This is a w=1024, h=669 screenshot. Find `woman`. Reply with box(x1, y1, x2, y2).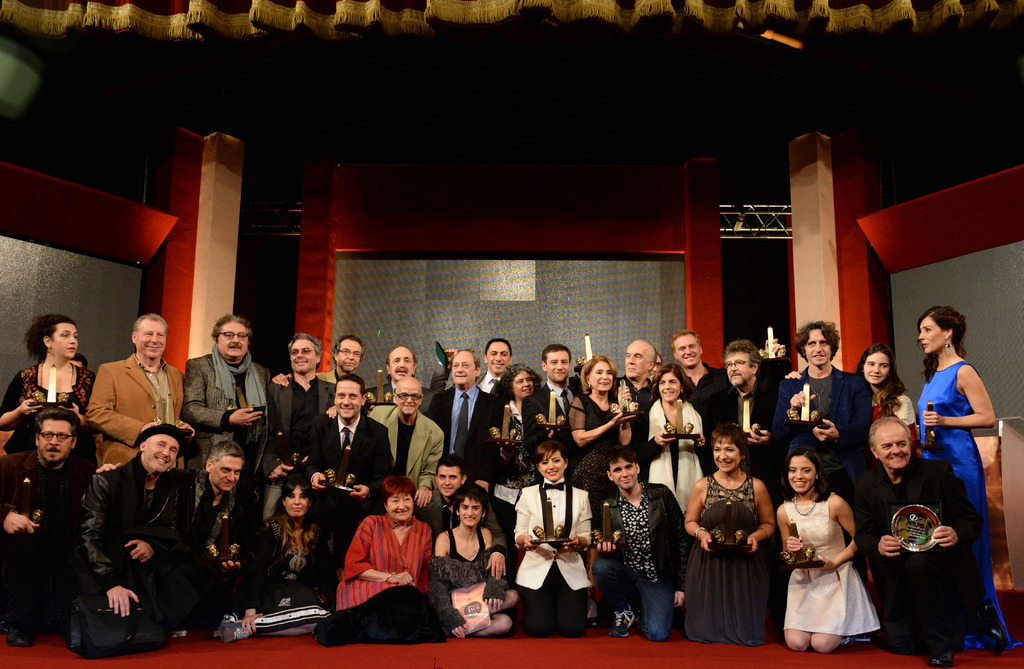
box(851, 343, 930, 429).
